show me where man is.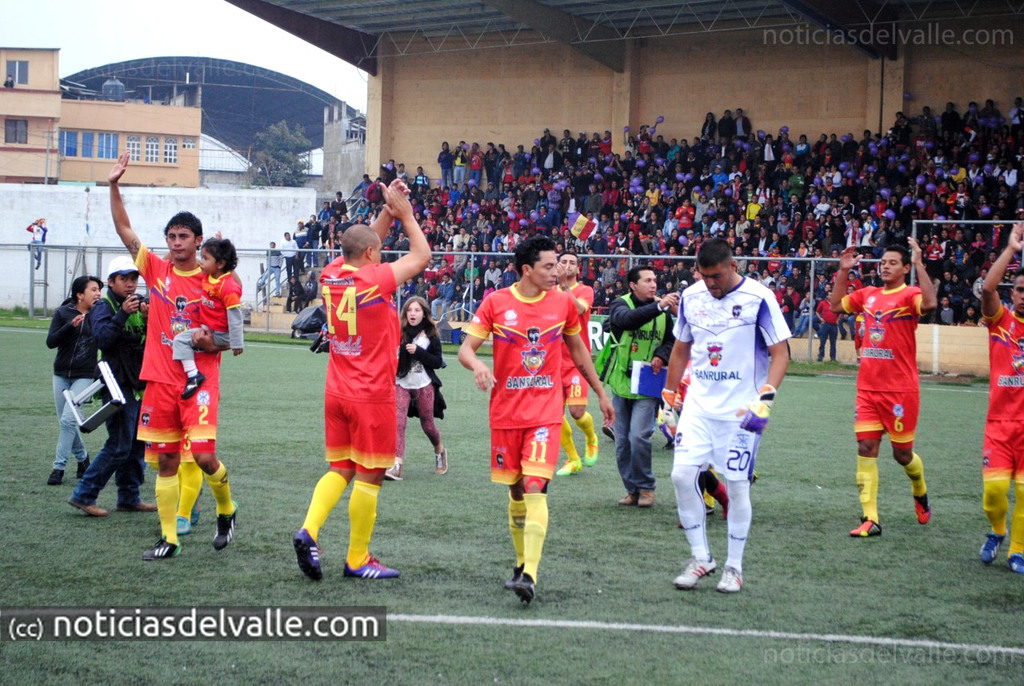
man is at crop(979, 222, 1023, 574).
